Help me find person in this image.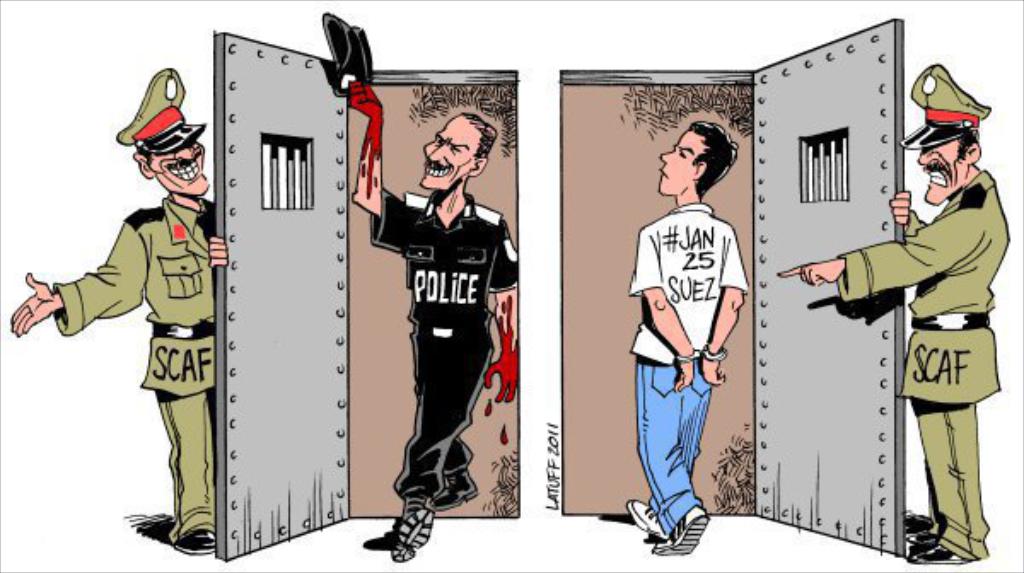
Found it: bbox(9, 68, 230, 549).
